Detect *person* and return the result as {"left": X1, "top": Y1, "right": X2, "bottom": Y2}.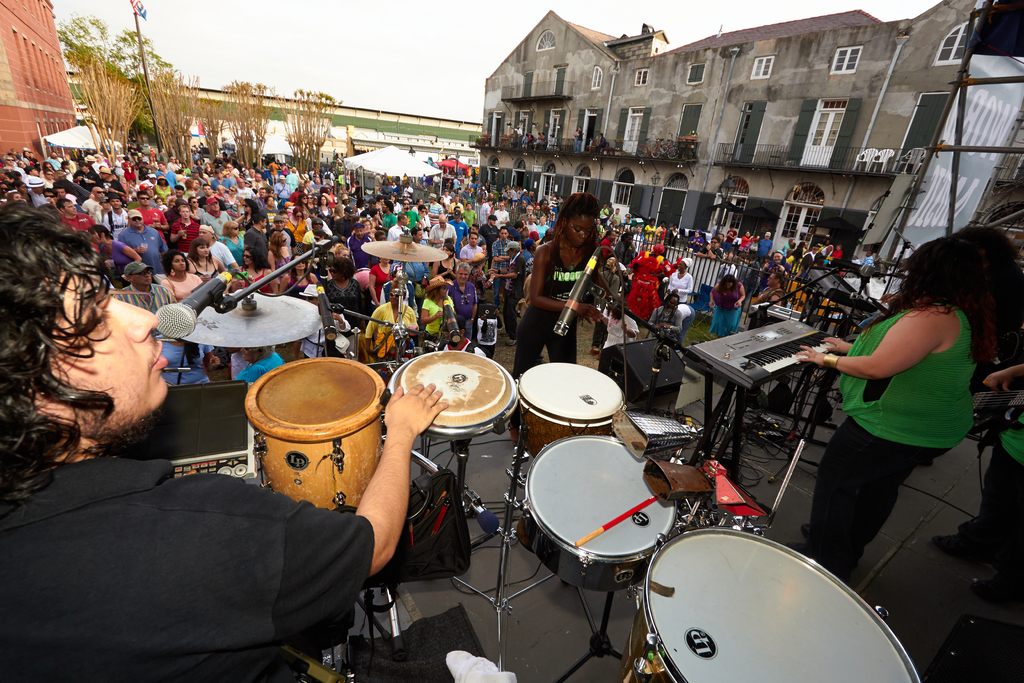
{"left": 241, "top": 214, "right": 264, "bottom": 246}.
